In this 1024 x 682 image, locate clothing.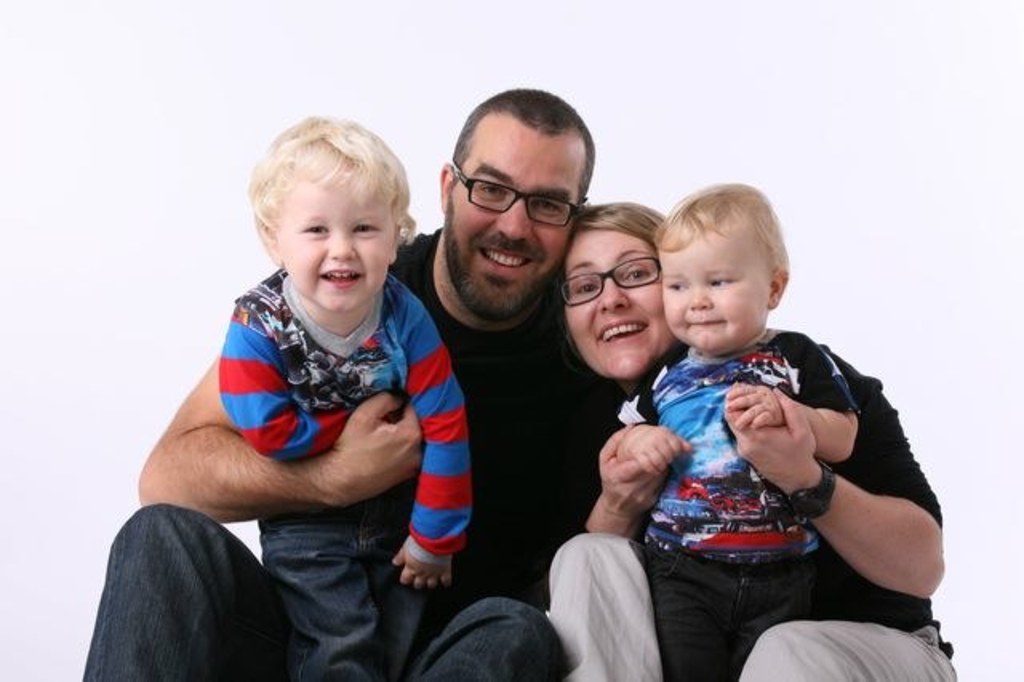
Bounding box: bbox=(80, 226, 621, 680).
